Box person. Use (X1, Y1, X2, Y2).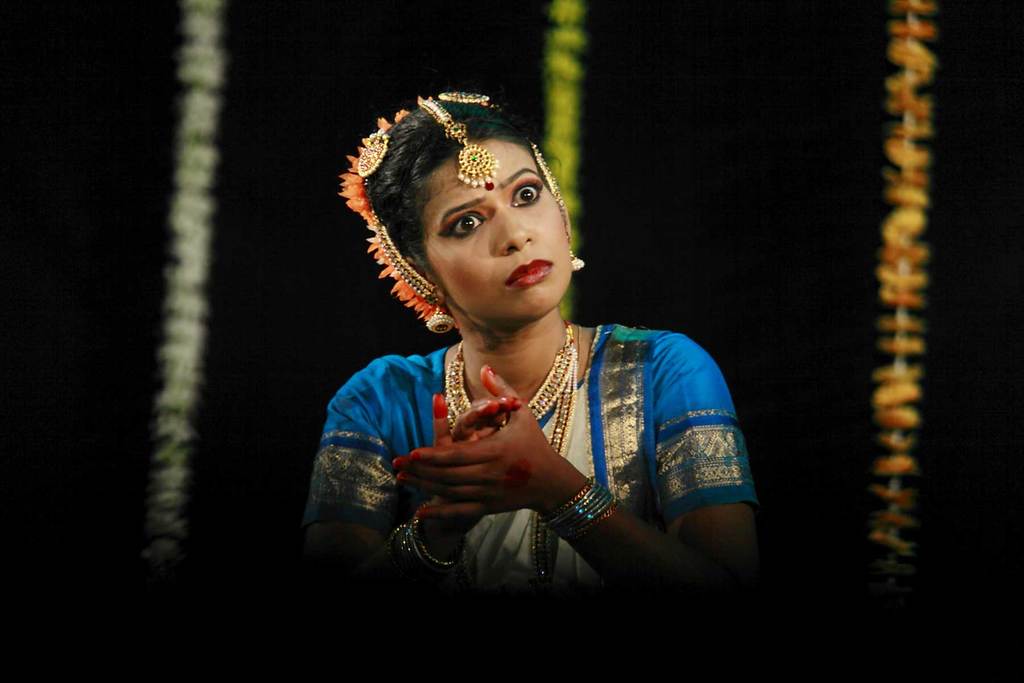
(302, 95, 734, 613).
